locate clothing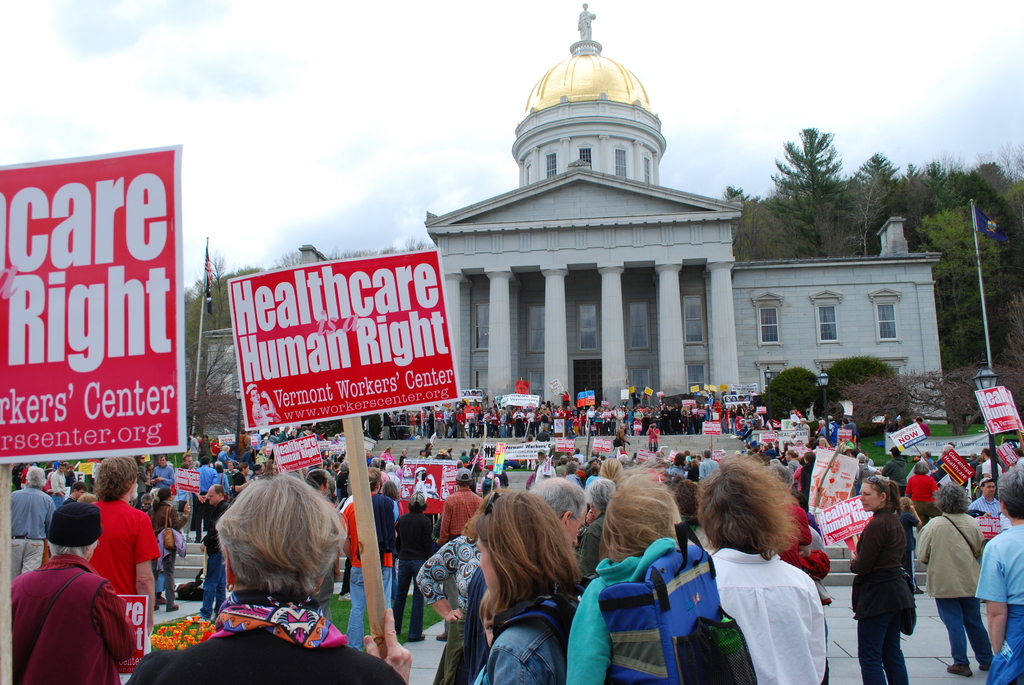
(53,466,65,500)
